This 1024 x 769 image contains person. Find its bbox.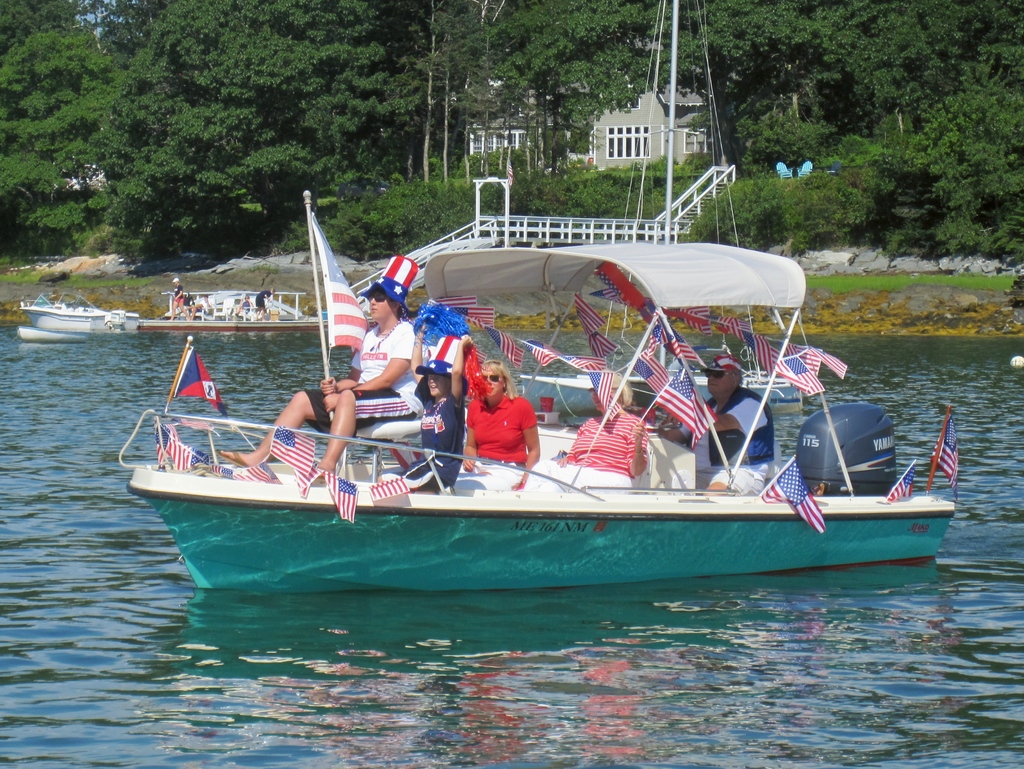
detection(541, 357, 646, 495).
